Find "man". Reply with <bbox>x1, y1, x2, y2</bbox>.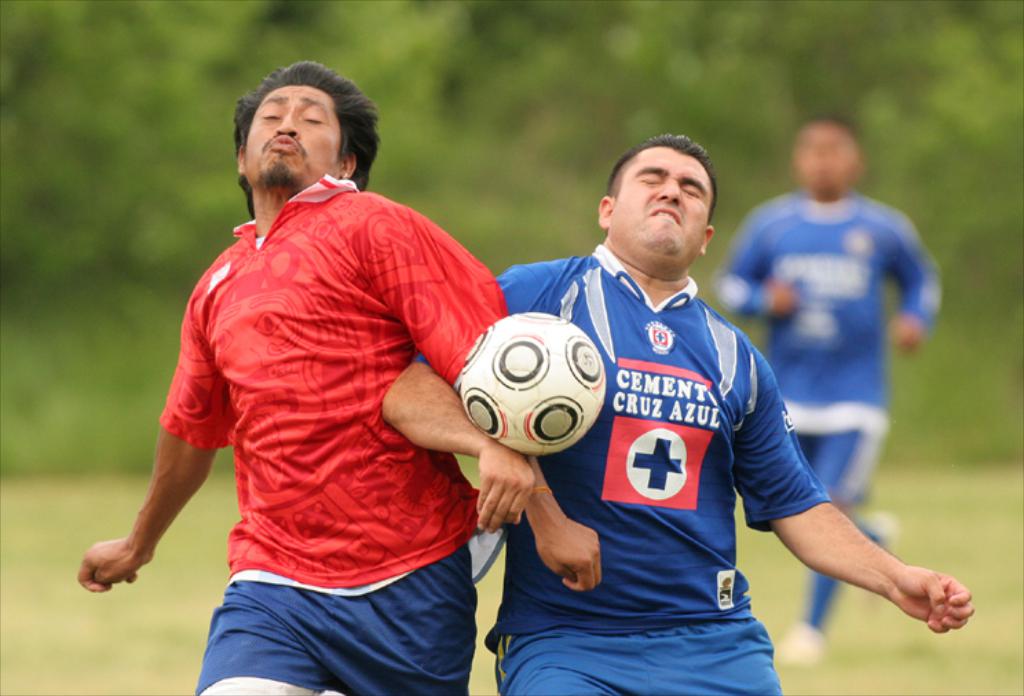
<bbox>716, 113, 954, 657</bbox>.
